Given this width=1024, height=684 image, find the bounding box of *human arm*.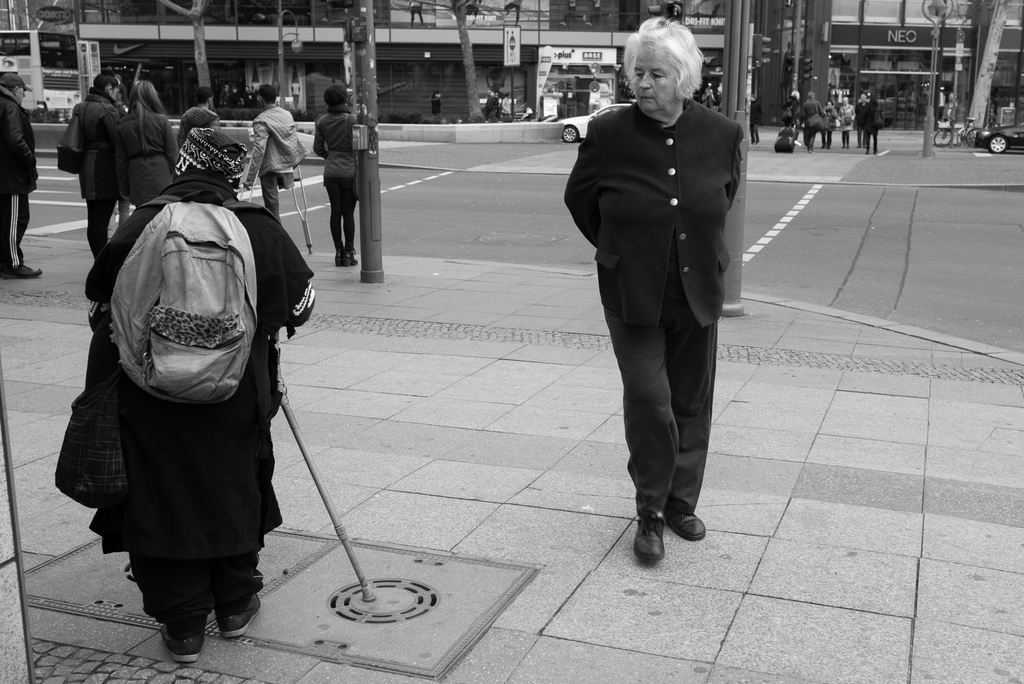
(241, 120, 268, 192).
